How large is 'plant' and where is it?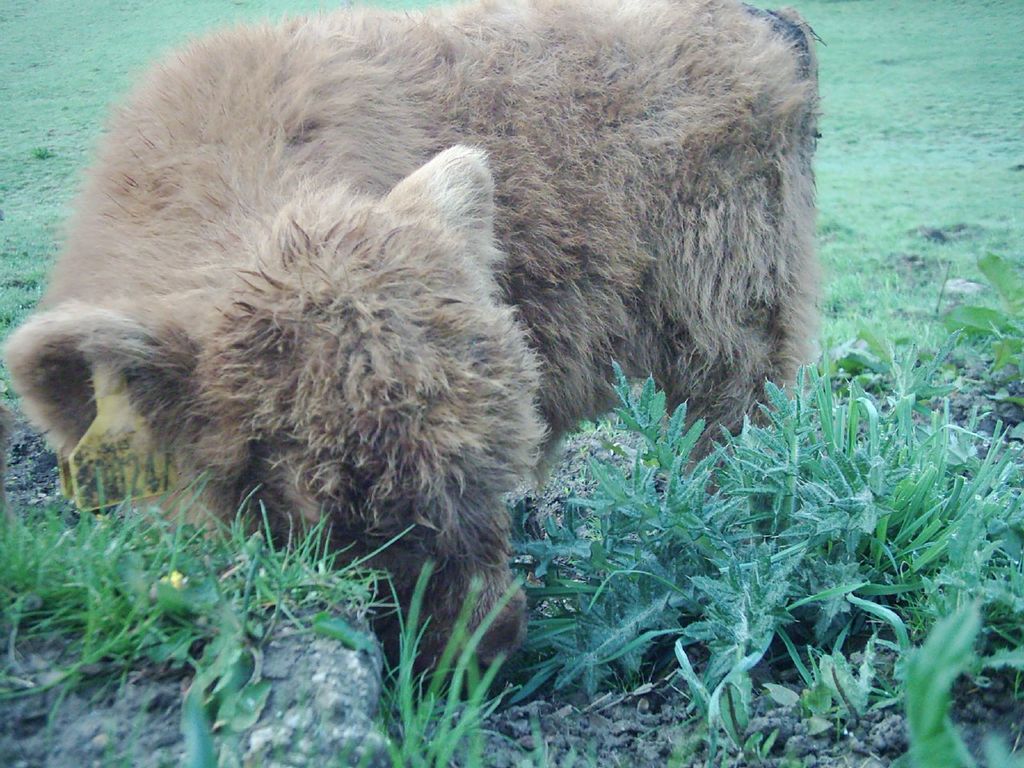
Bounding box: <region>0, 360, 532, 767</region>.
